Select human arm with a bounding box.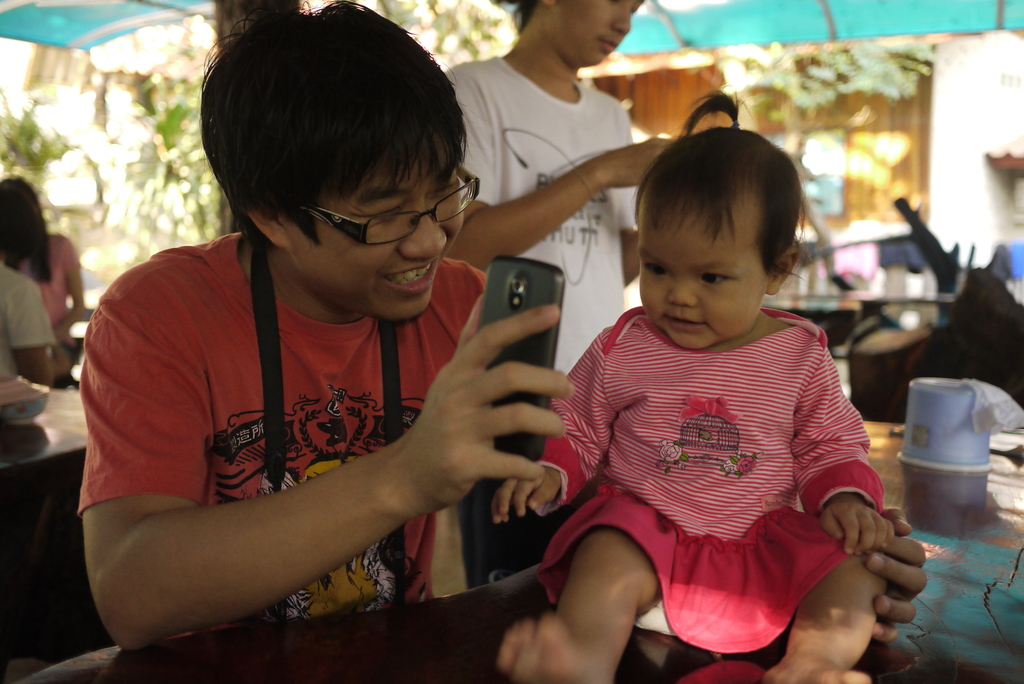
<region>803, 339, 899, 557</region>.
